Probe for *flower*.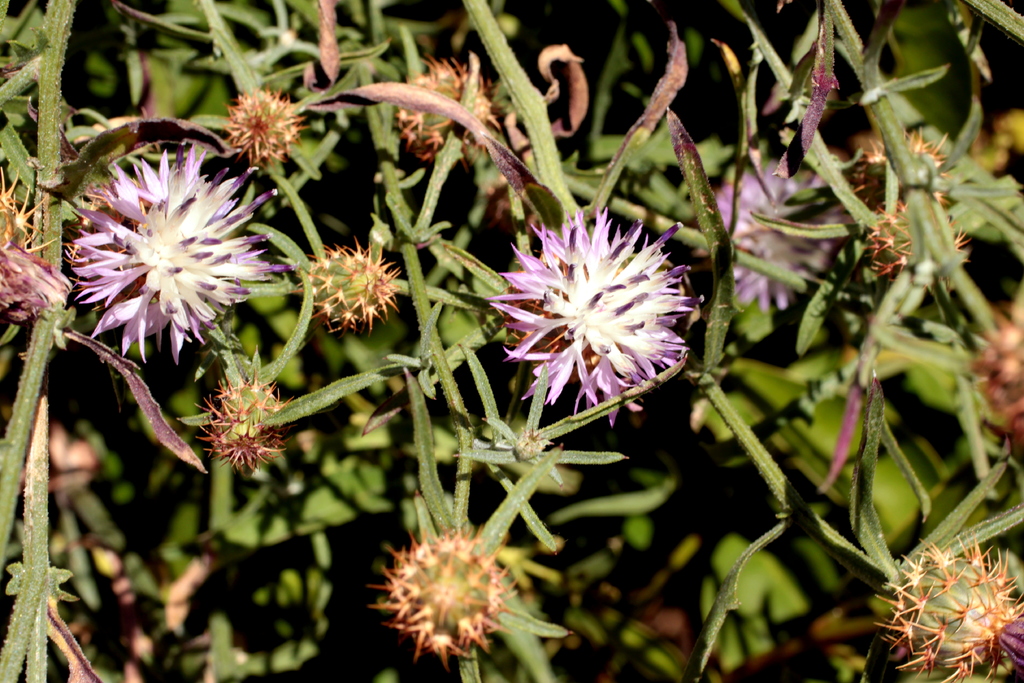
Probe result: box(365, 531, 522, 662).
